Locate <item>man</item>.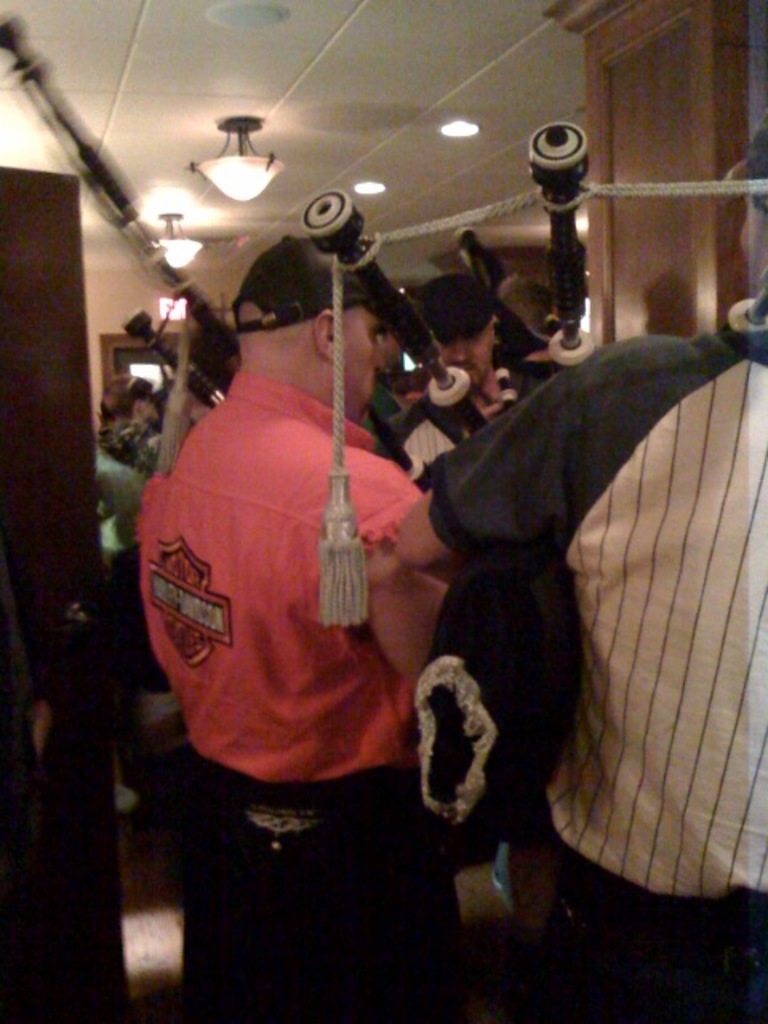
Bounding box: <region>494, 272, 552, 338</region>.
